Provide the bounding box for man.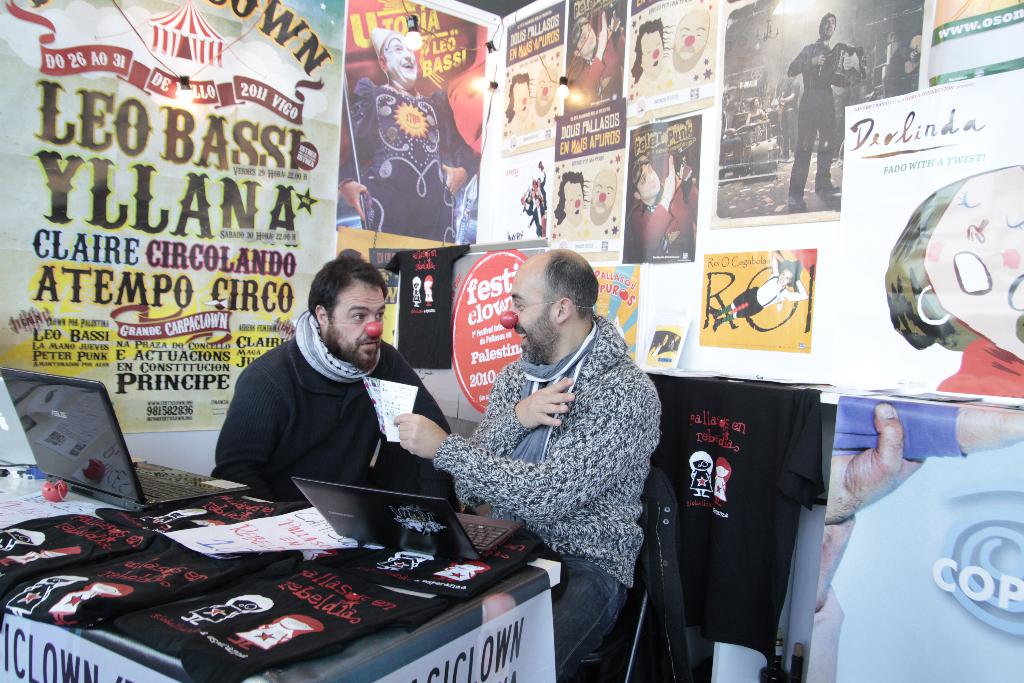
bbox=(783, 10, 860, 197).
